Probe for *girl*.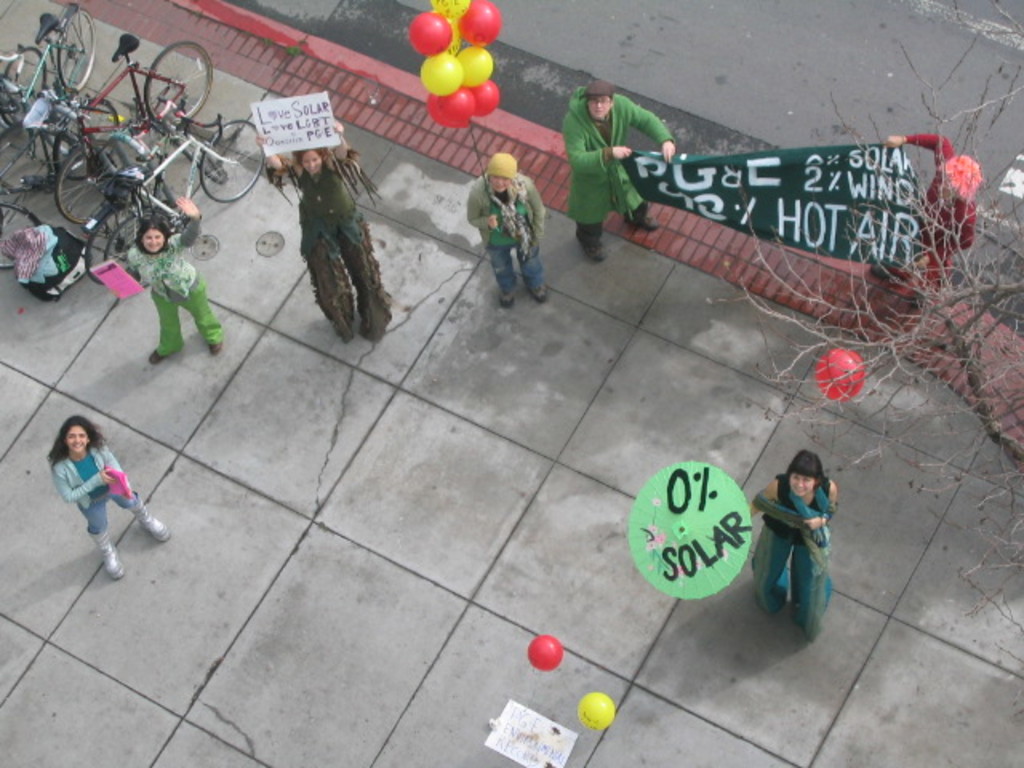
Probe result: [456, 149, 552, 307].
